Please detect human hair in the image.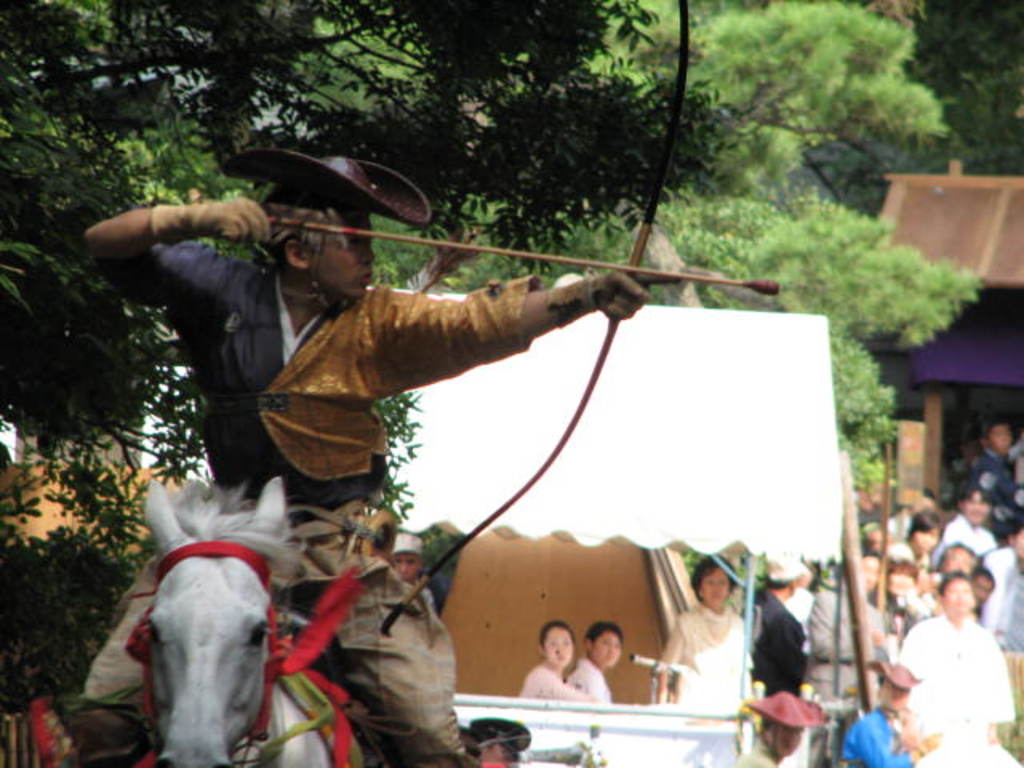
locate(582, 621, 627, 645).
